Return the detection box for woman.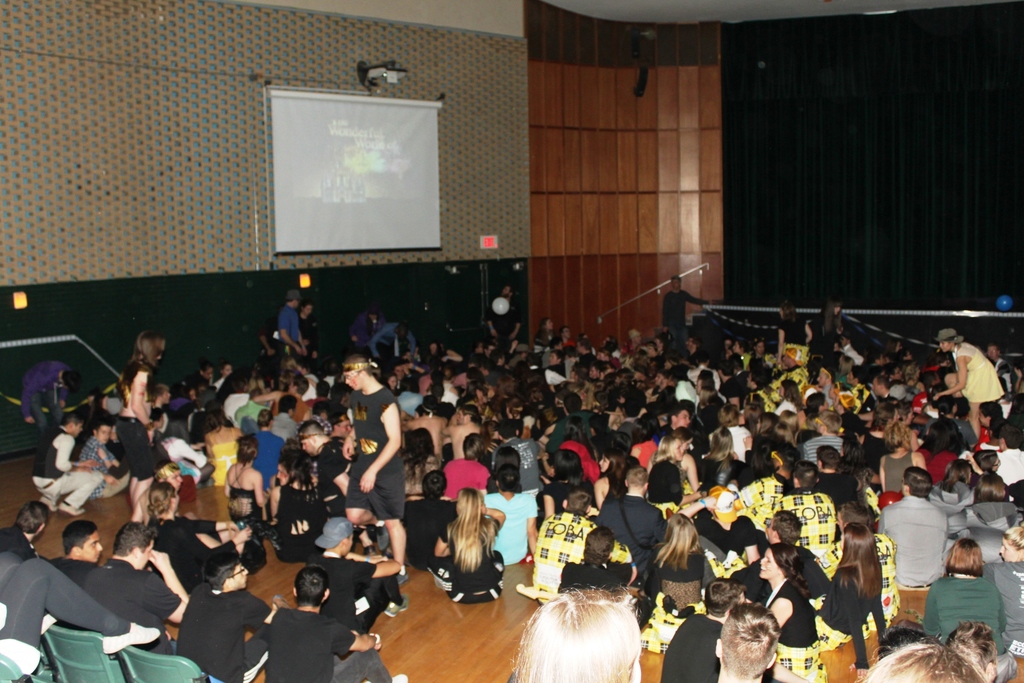
bbox=[811, 520, 888, 673].
